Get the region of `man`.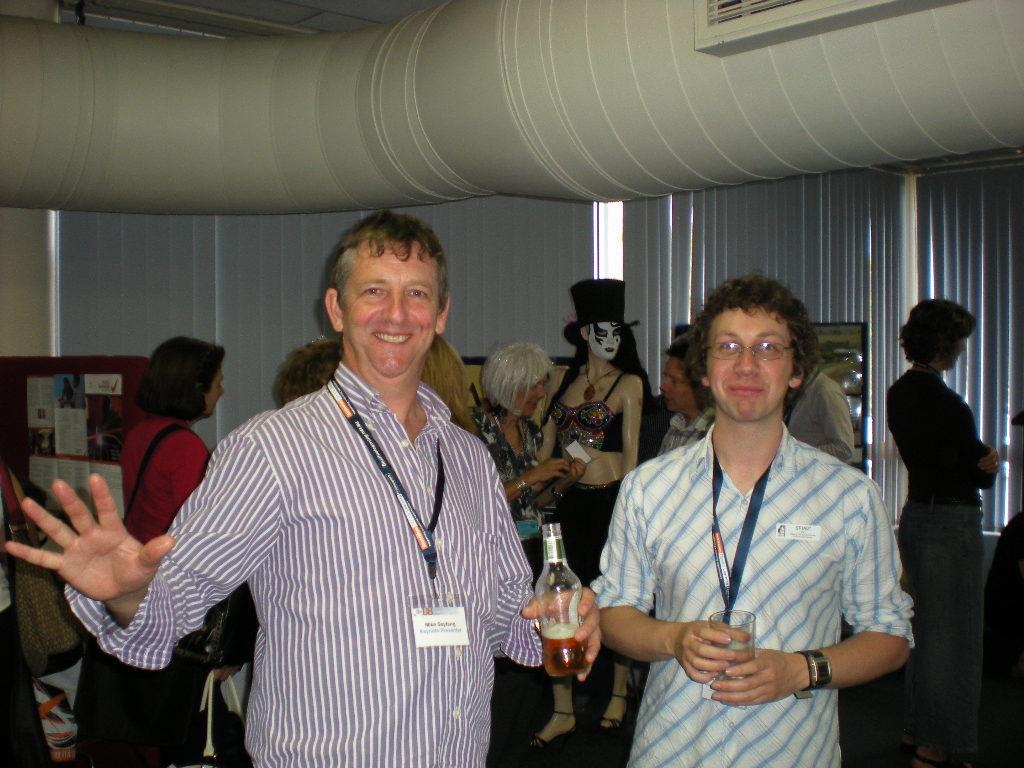
pyautogui.locateOnScreen(595, 272, 910, 760).
